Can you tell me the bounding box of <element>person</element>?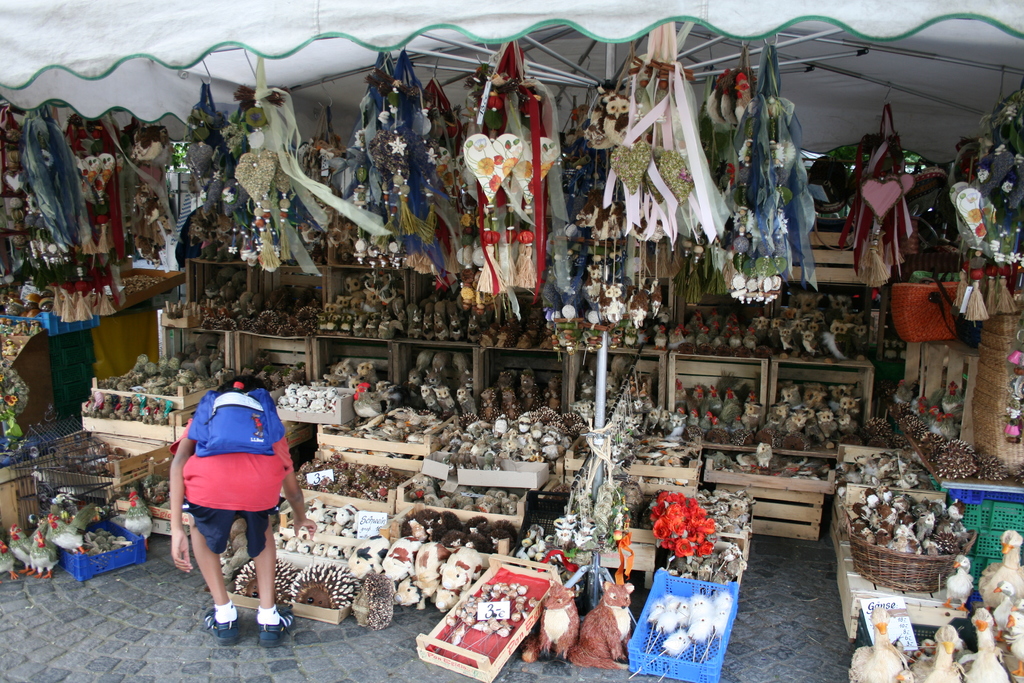
170, 363, 291, 631.
